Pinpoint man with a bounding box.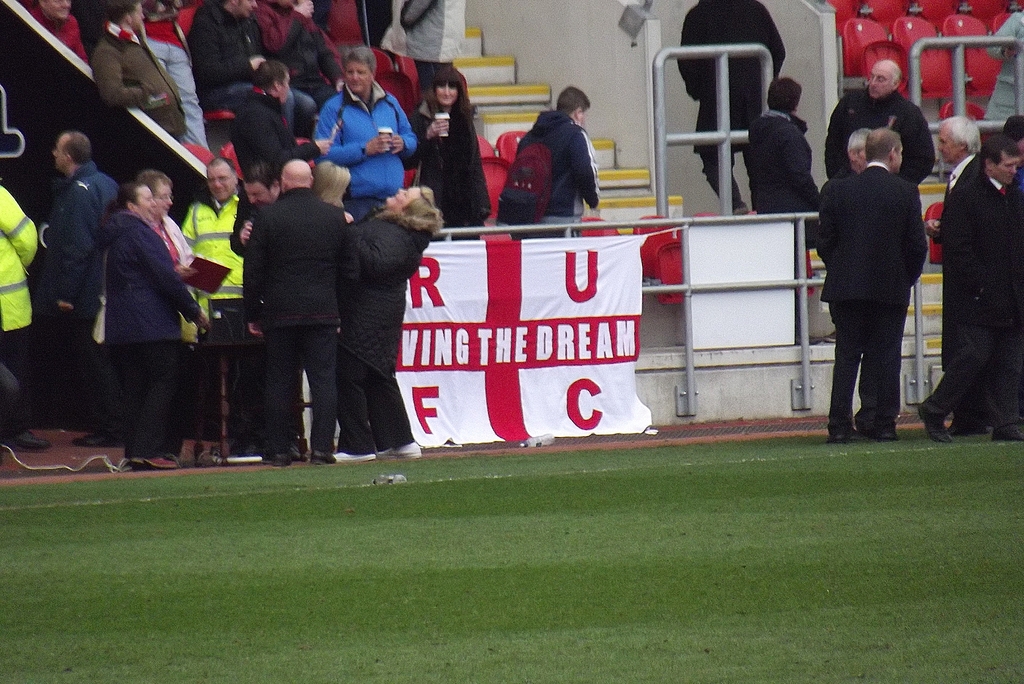
<bbox>820, 58, 937, 181</bbox>.
